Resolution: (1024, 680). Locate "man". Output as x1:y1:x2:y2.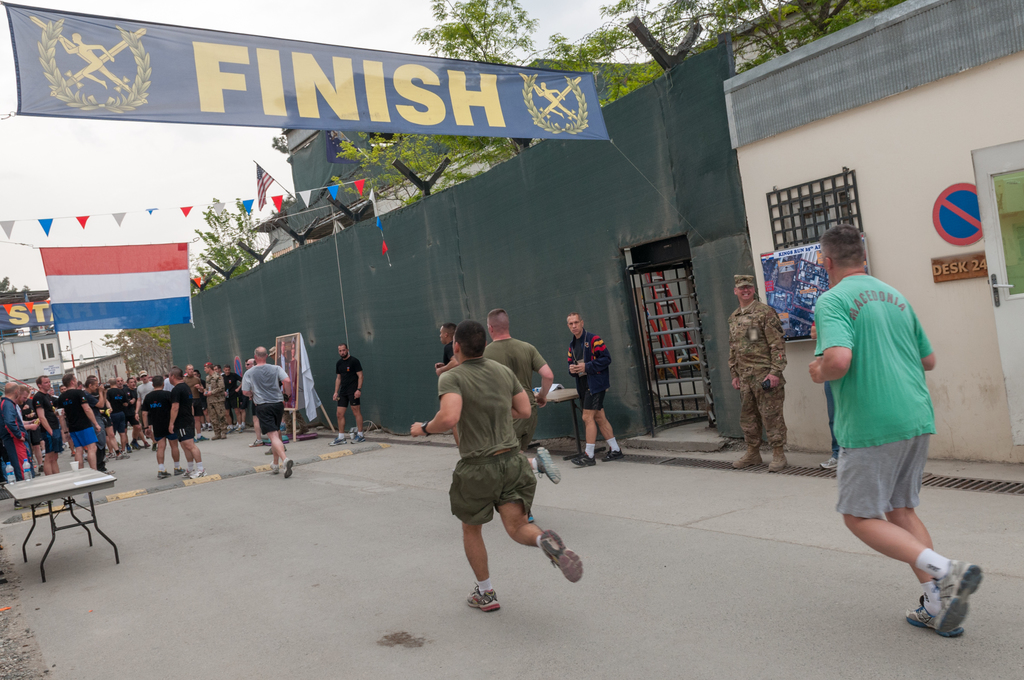
726:271:786:471.
